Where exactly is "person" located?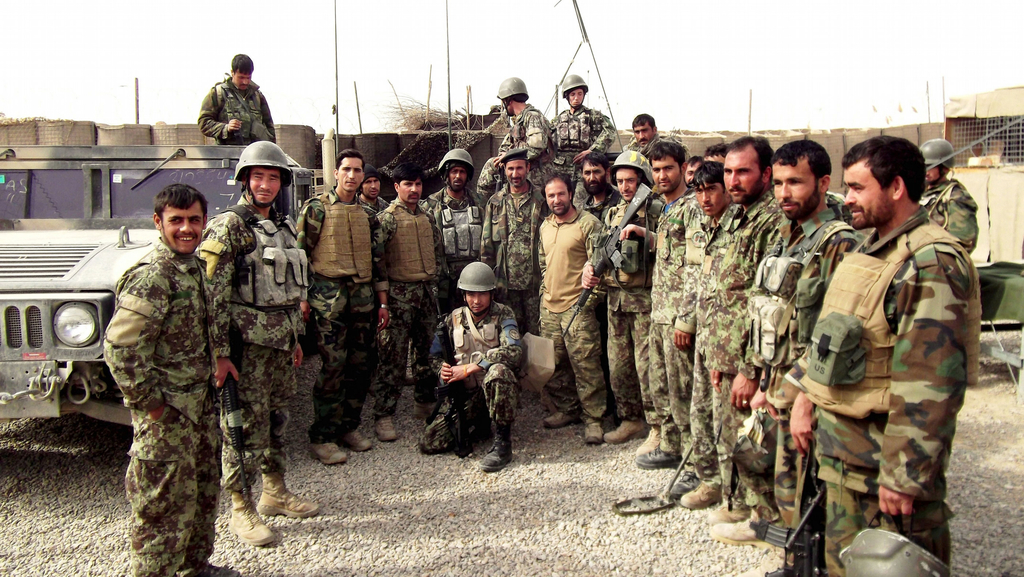
Its bounding box is (left=649, top=142, right=692, bottom=218).
